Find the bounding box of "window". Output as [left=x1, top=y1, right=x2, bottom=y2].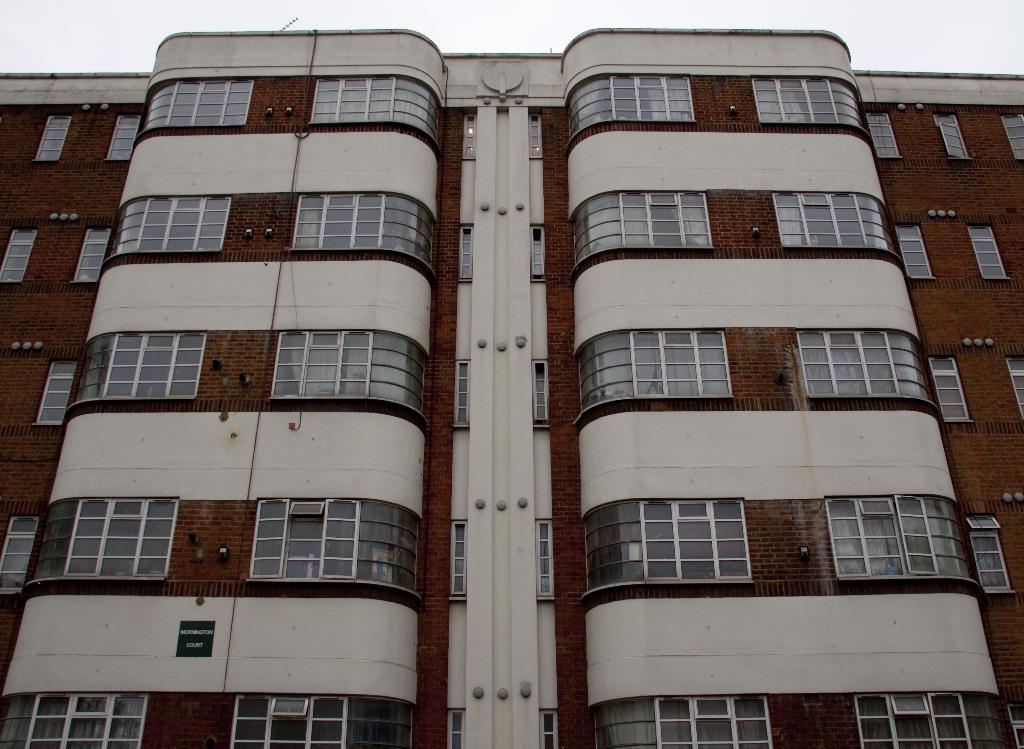
[left=787, top=332, right=943, bottom=410].
